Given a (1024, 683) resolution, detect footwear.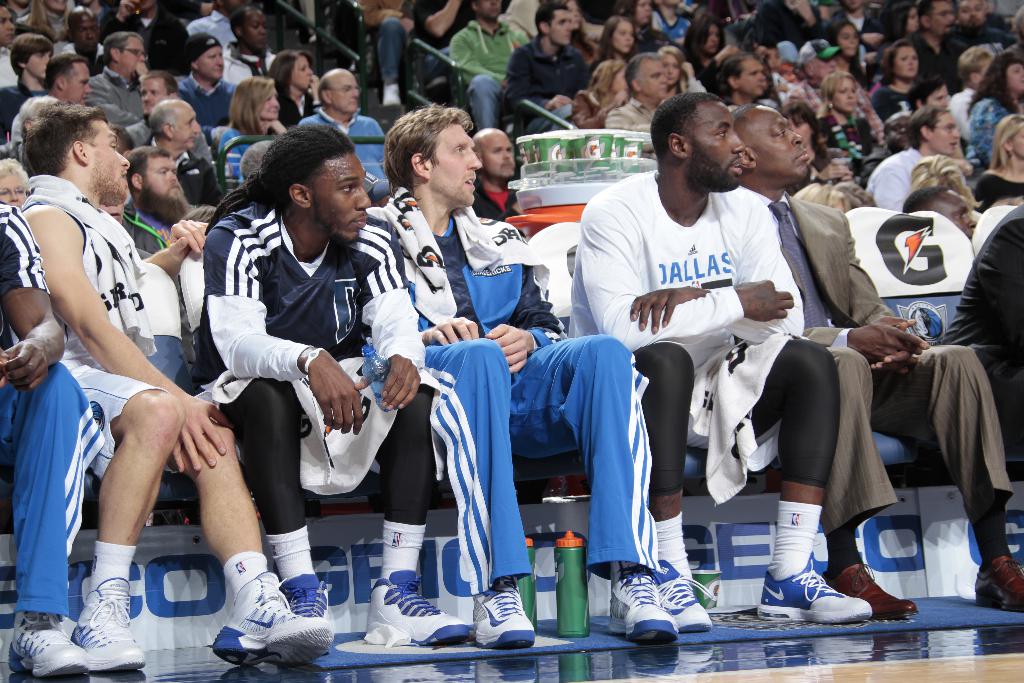
Rect(756, 557, 876, 627).
